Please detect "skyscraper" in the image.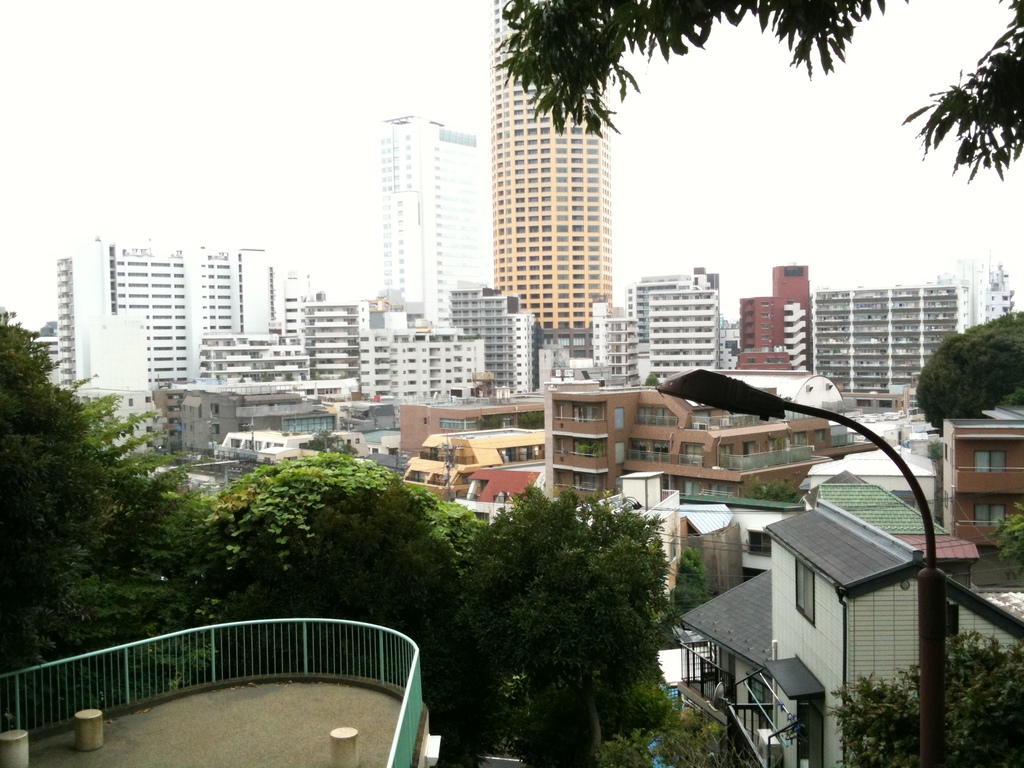
[left=595, top=262, right=733, bottom=370].
